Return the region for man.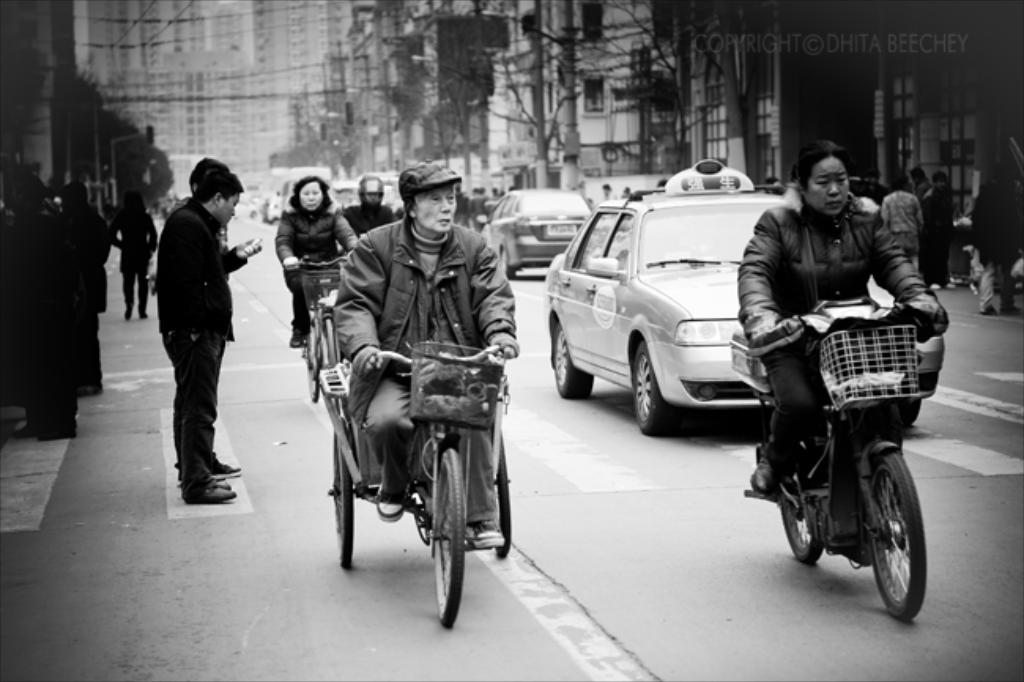
detection(140, 154, 244, 518).
